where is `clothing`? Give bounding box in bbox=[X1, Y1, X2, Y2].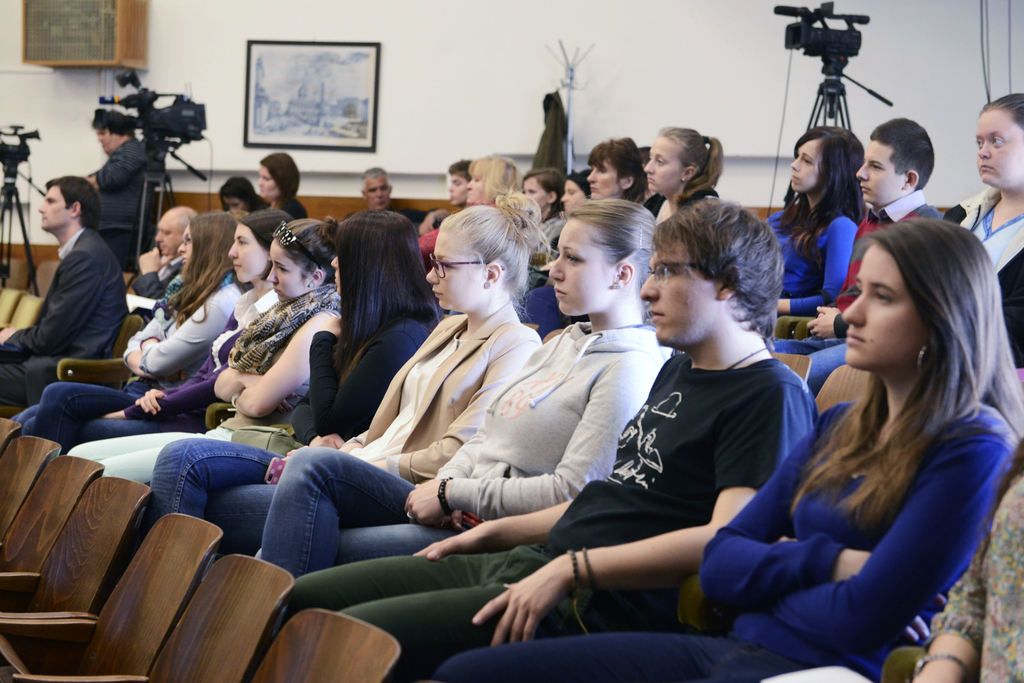
bbox=[66, 289, 344, 480].
